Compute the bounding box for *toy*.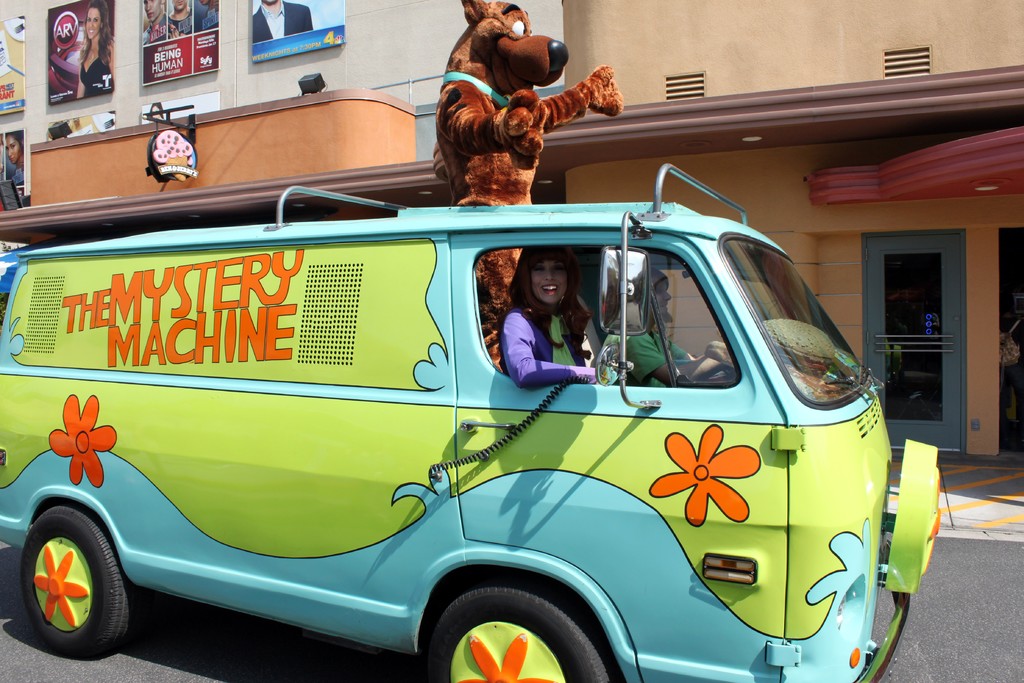
box(421, 22, 643, 217).
